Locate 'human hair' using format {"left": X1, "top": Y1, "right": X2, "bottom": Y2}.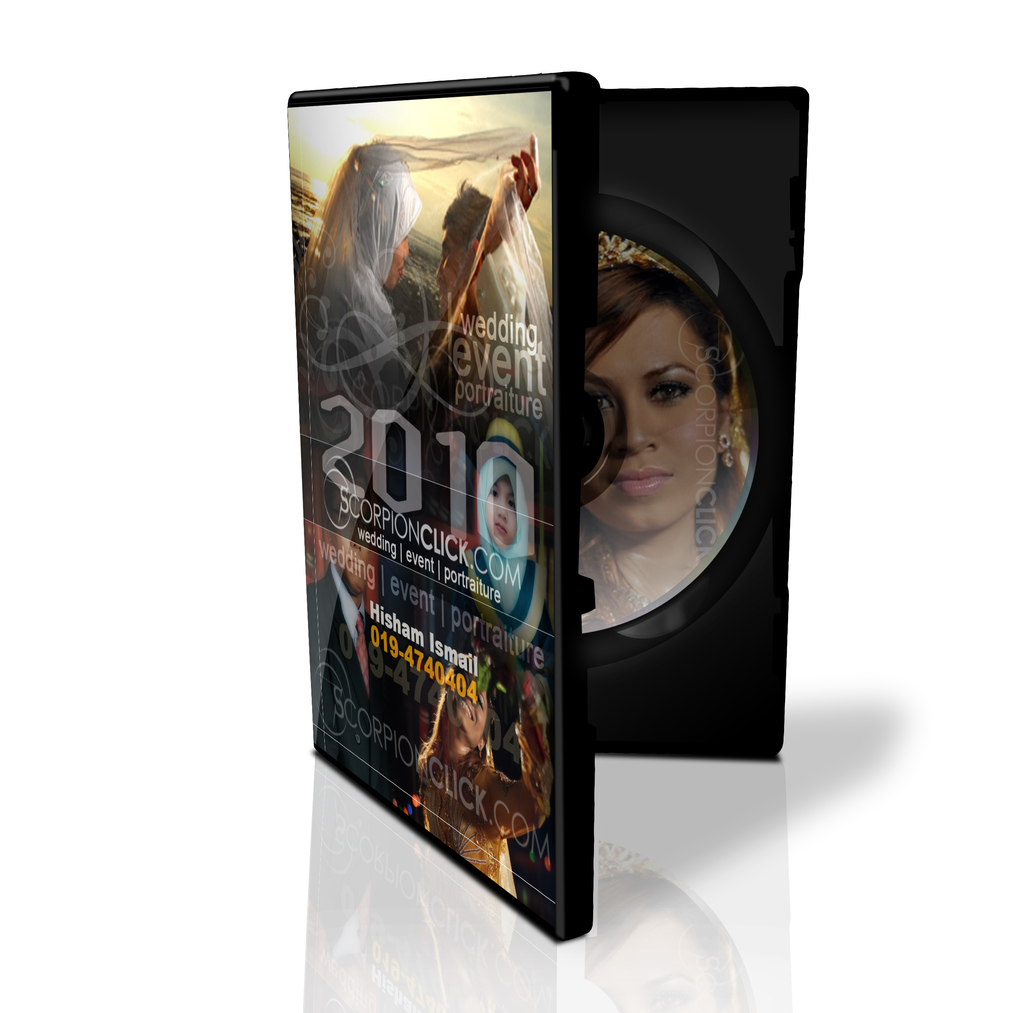
{"left": 588, "top": 225, "right": 735, "bottom": 397}.
